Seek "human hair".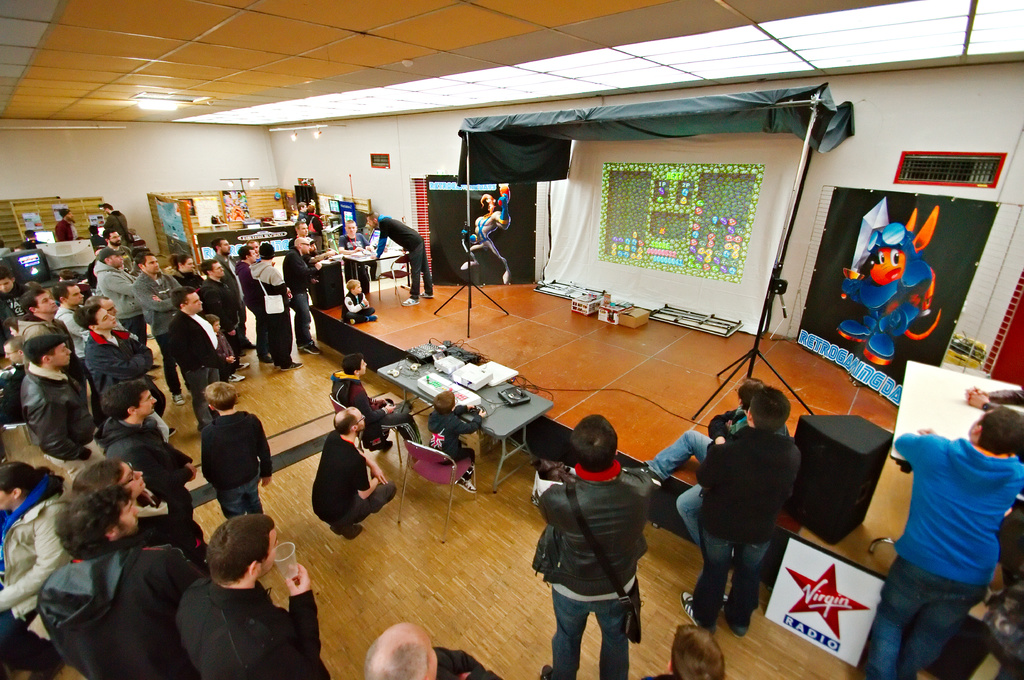
detection(201, 257, 218, 274).
